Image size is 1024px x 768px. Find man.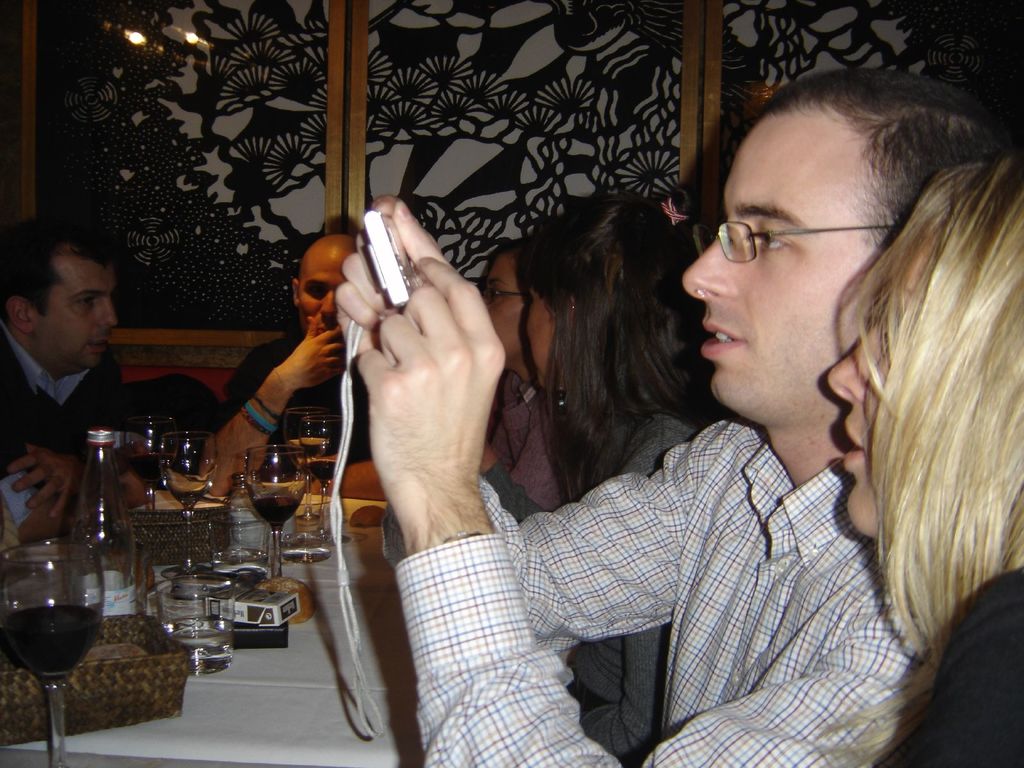
rect(331, 60, 1007, 767).
